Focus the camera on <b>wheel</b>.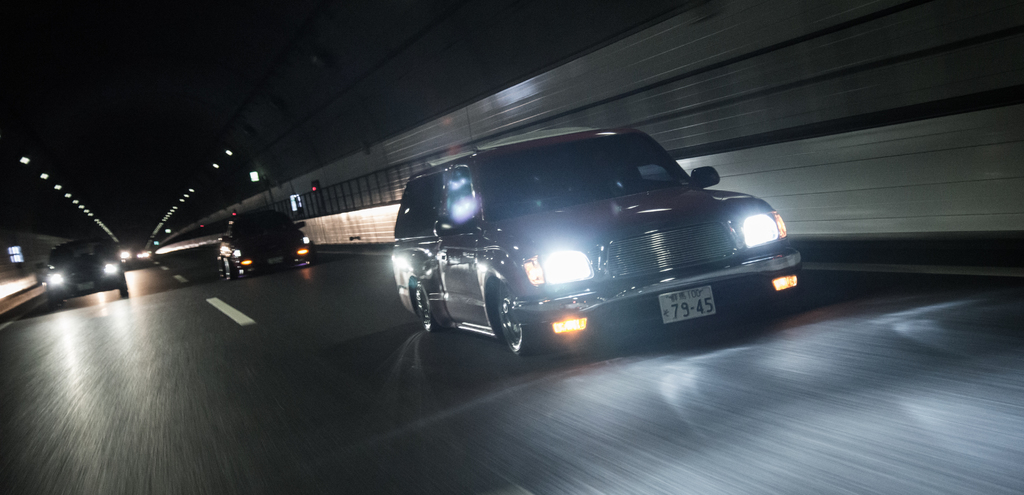
Focus region: bbox=(47, 290, 63, 309).
